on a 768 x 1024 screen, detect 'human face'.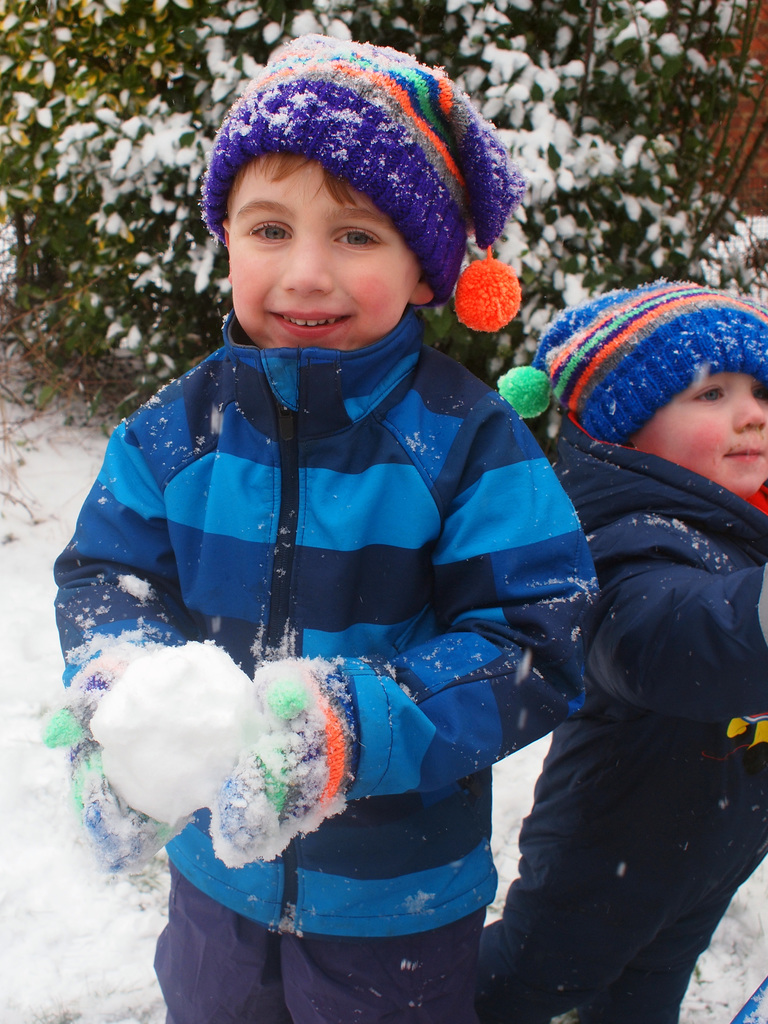
(630,373,767,499).
